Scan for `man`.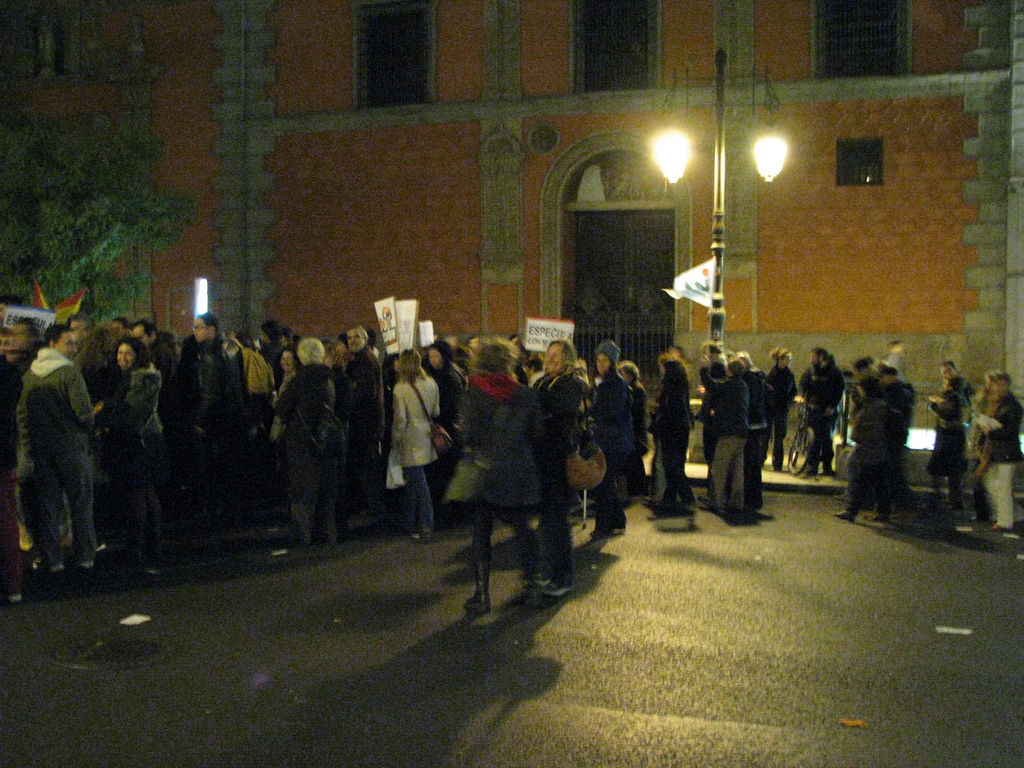
Scan result: l=12, t=313, r=111, b=584.
